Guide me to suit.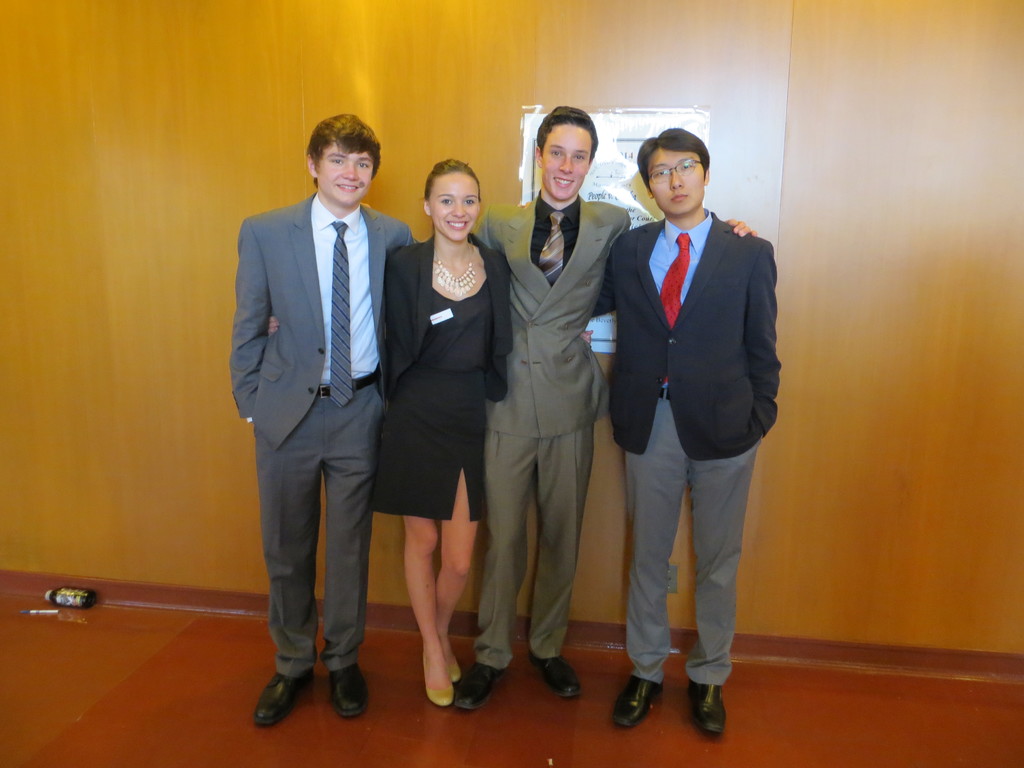
Guidance: bbox=(594, 216, 778, 458).
